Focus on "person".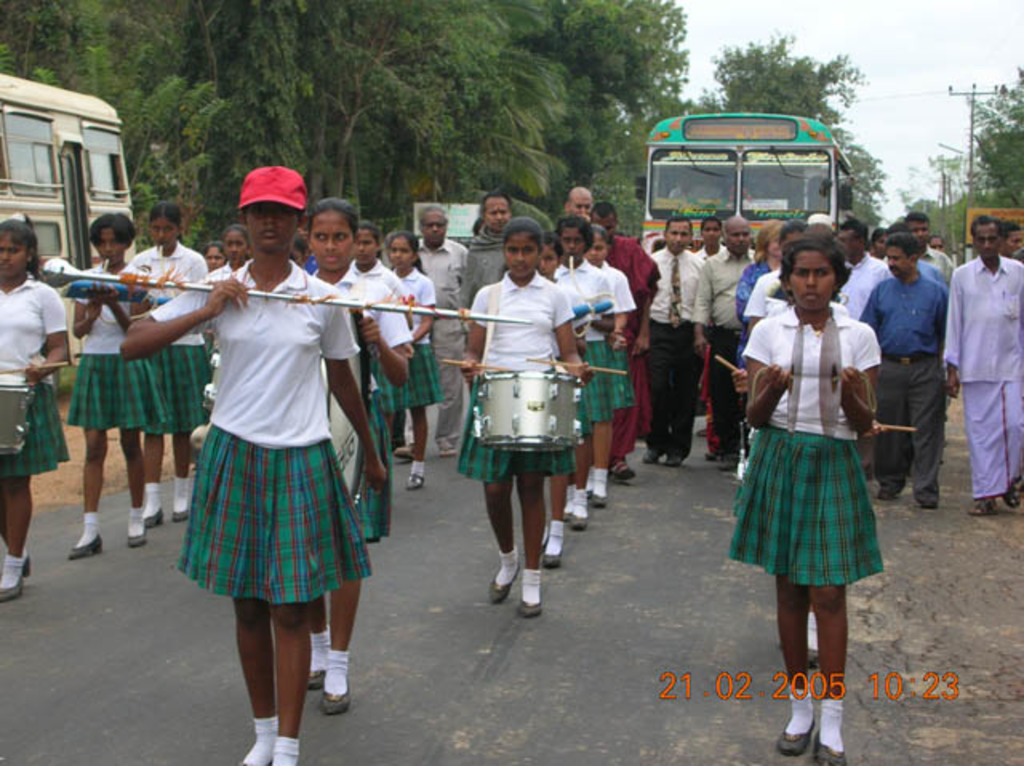
Focused at {"left": 557, "top": 184, "right": 646, "bottom": 486}.
